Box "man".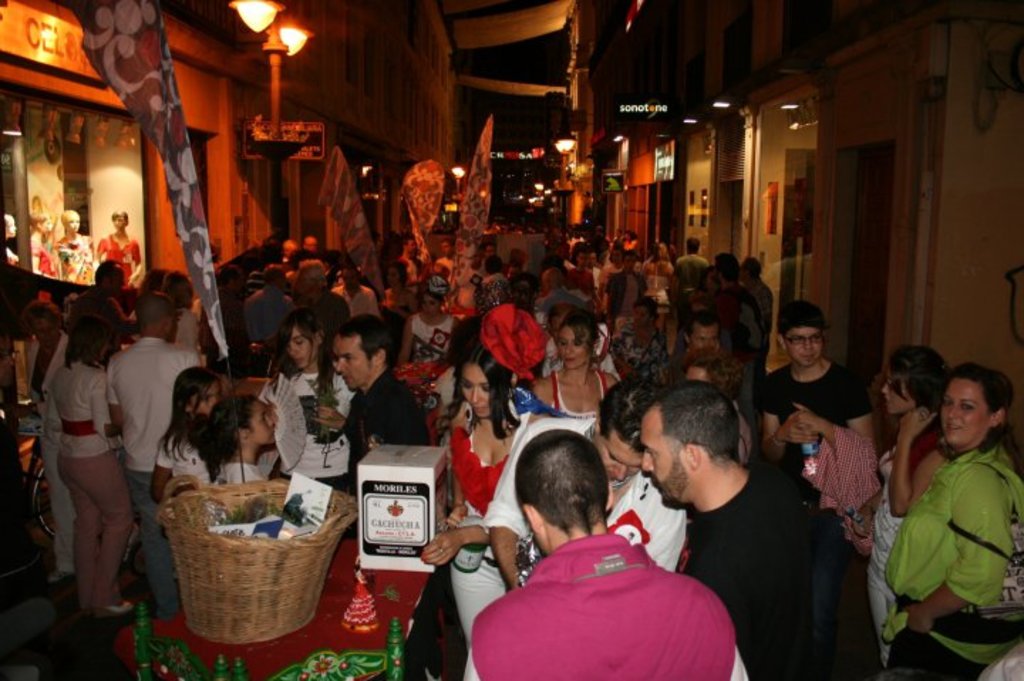
{"x1": 108, "y1": 293, "x2": 206, "y2": 627}.
